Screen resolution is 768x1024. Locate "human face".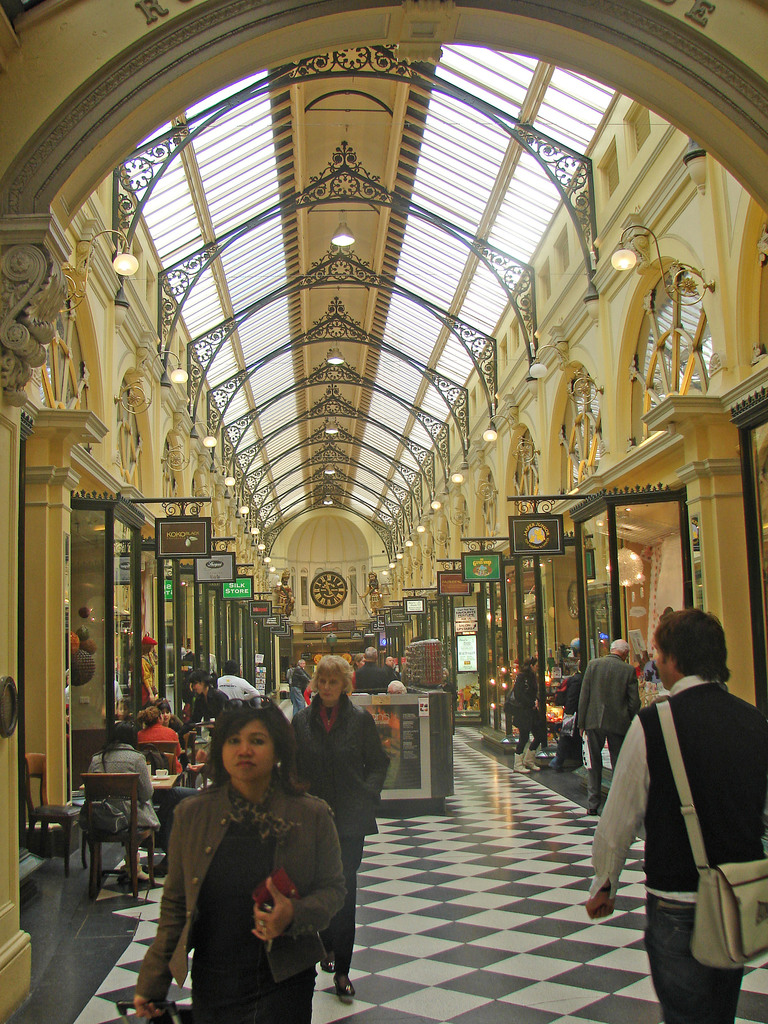
box=[196, 684, 205, 692].
